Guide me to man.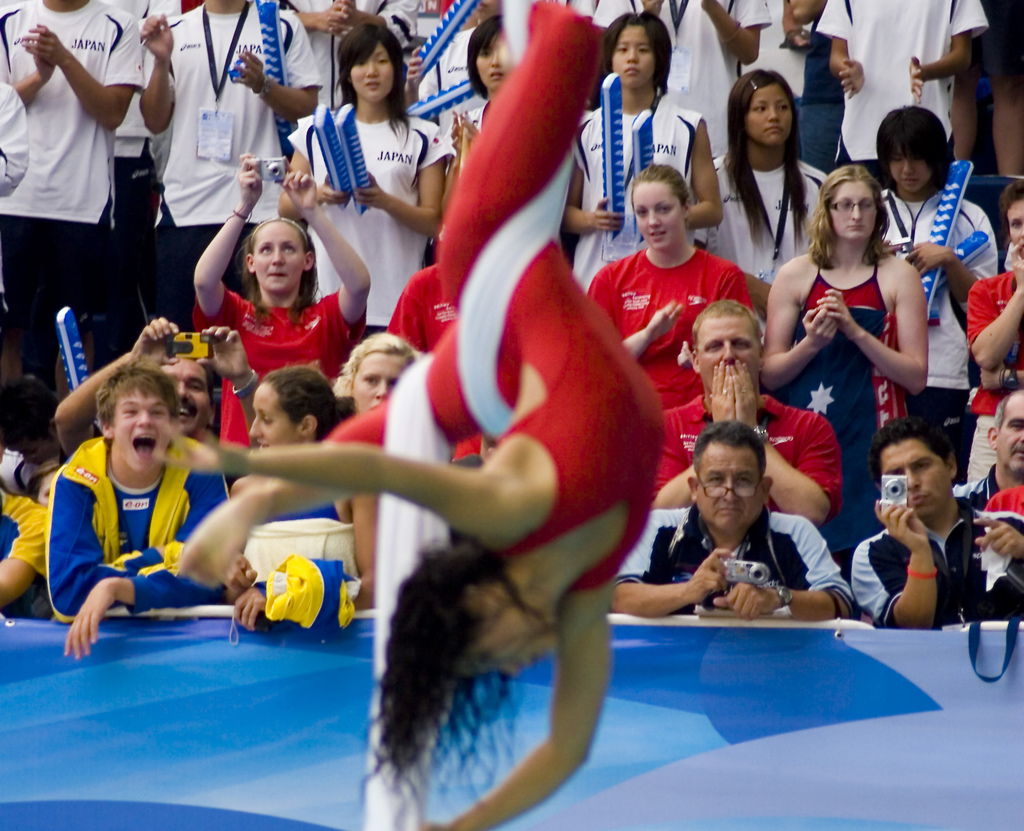
Guidance: bbox=(961, 196, 1023, 410).
